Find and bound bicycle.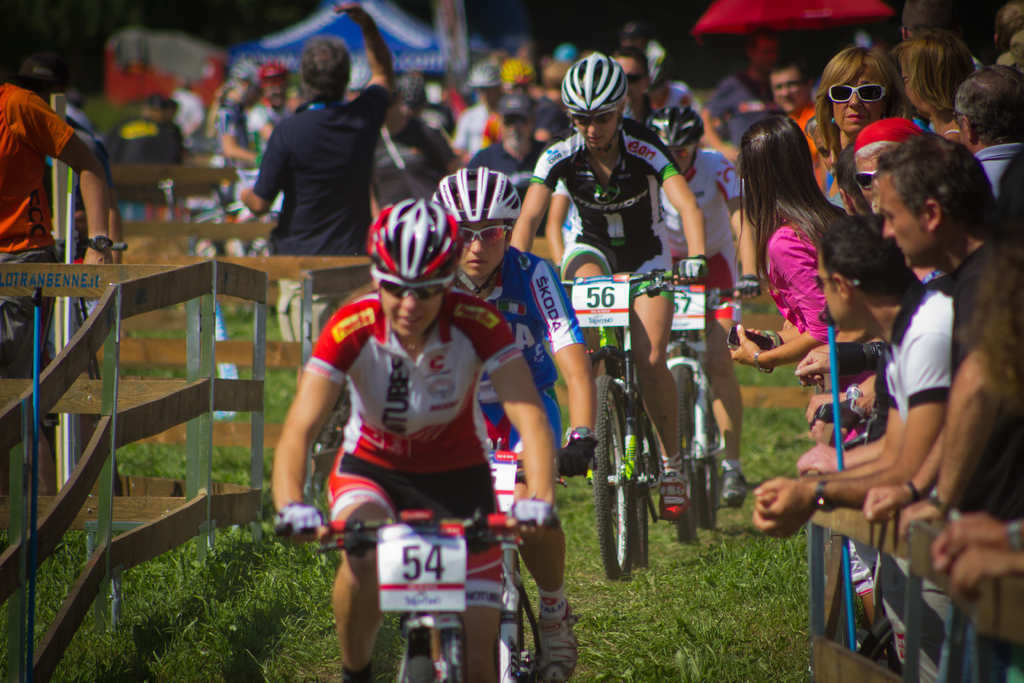
Bound: rect(493, 464, 586, 682).
